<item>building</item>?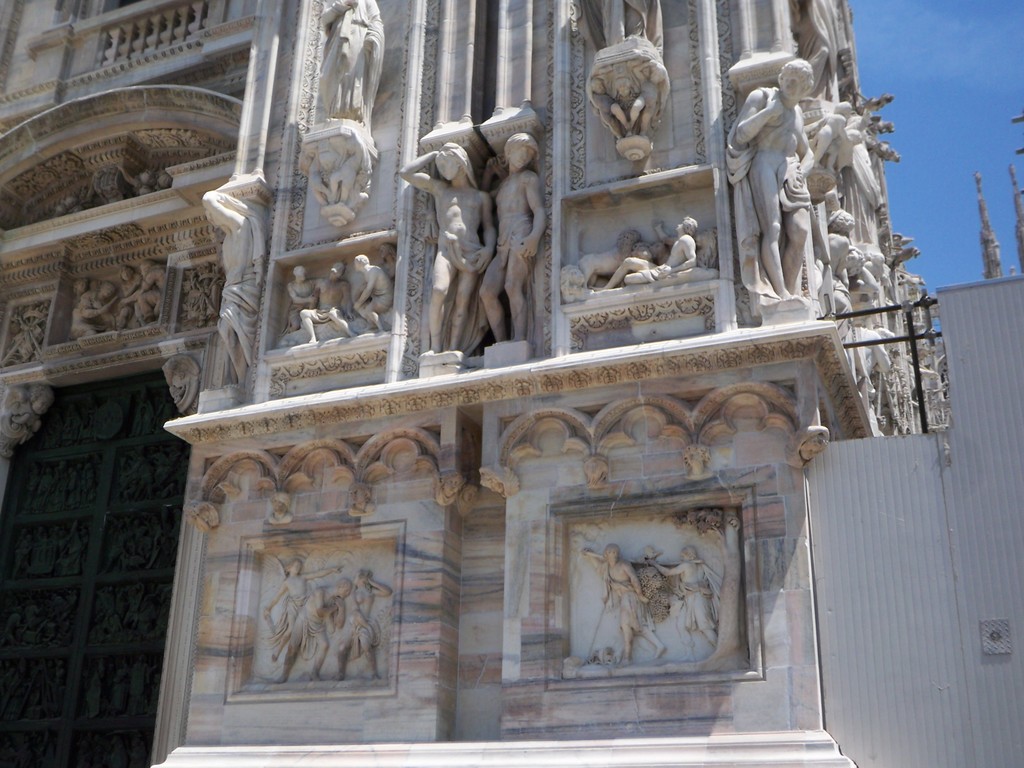
(x1=806, y1=102, x2=1023, y2=767)
